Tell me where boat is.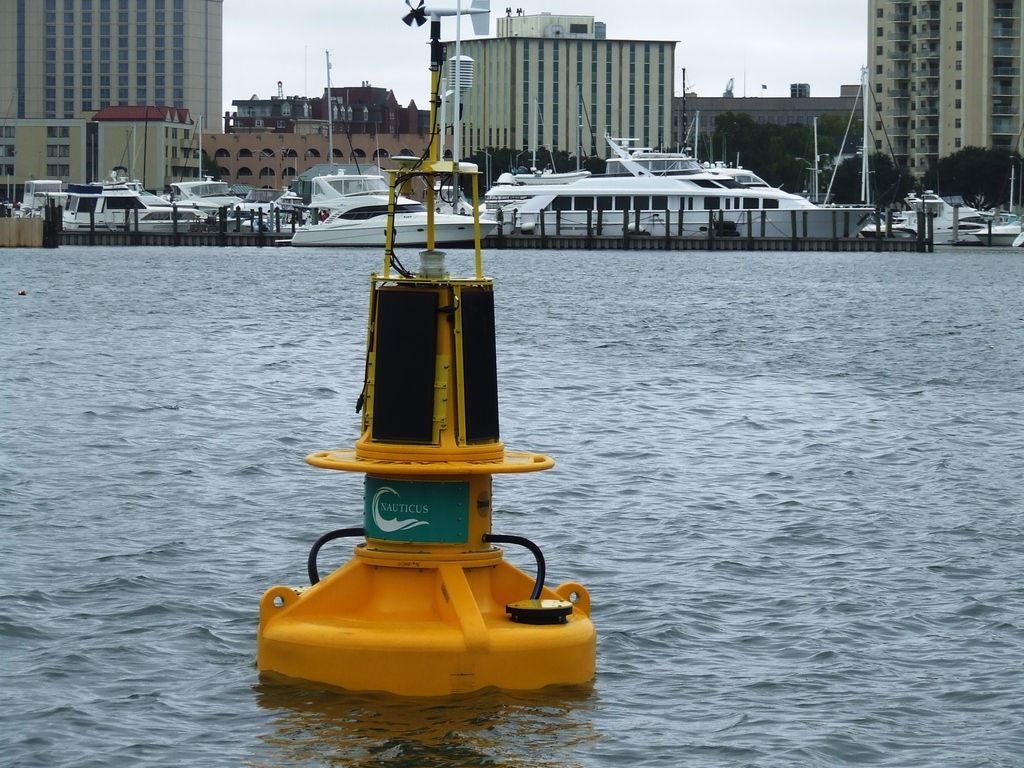
boat is at [157,170,251,214].
